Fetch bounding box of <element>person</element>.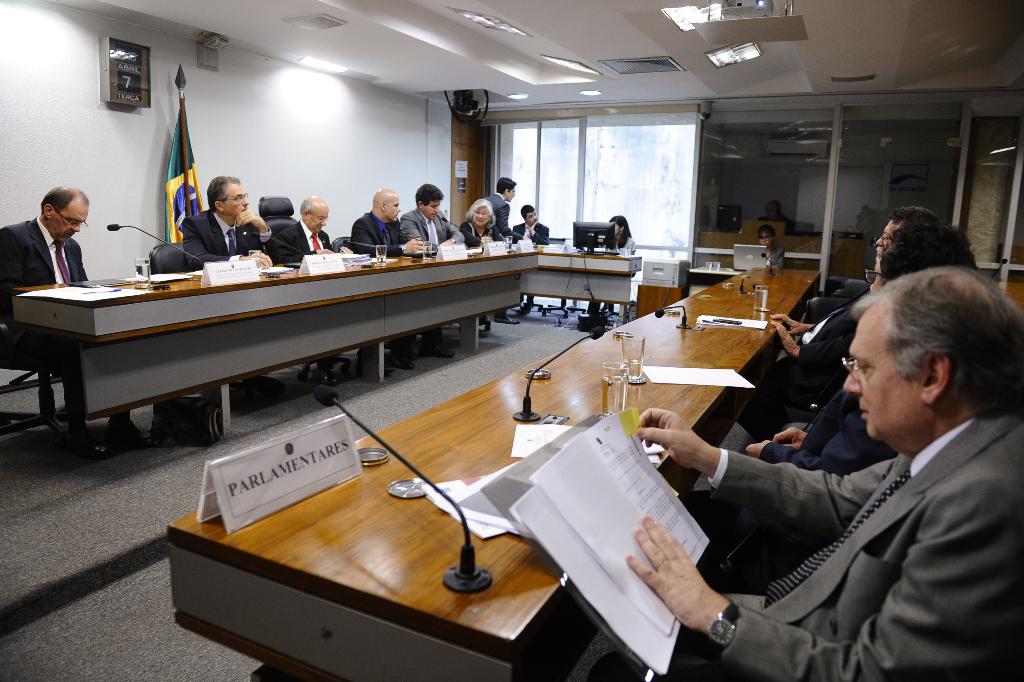
Bbox: box(752, 202, 792, 238).
